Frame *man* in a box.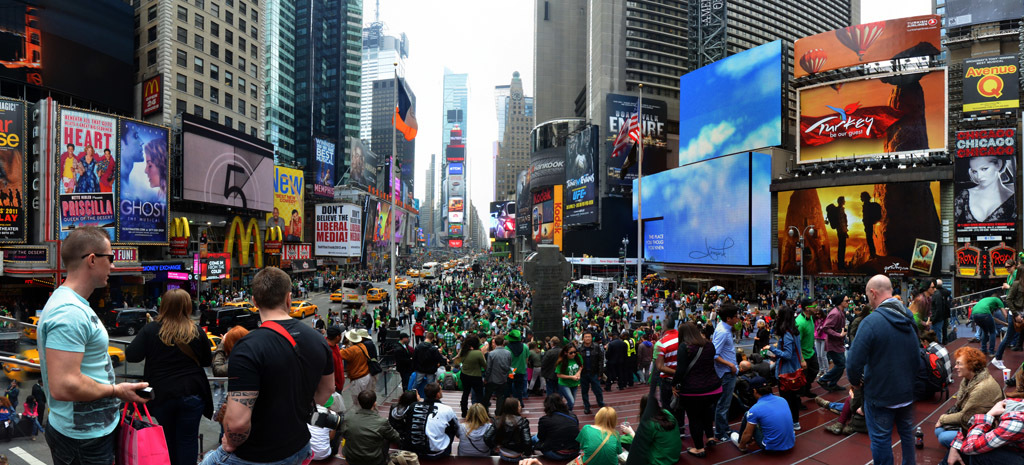
(left=575, top=330, right=610, bottom=419).
